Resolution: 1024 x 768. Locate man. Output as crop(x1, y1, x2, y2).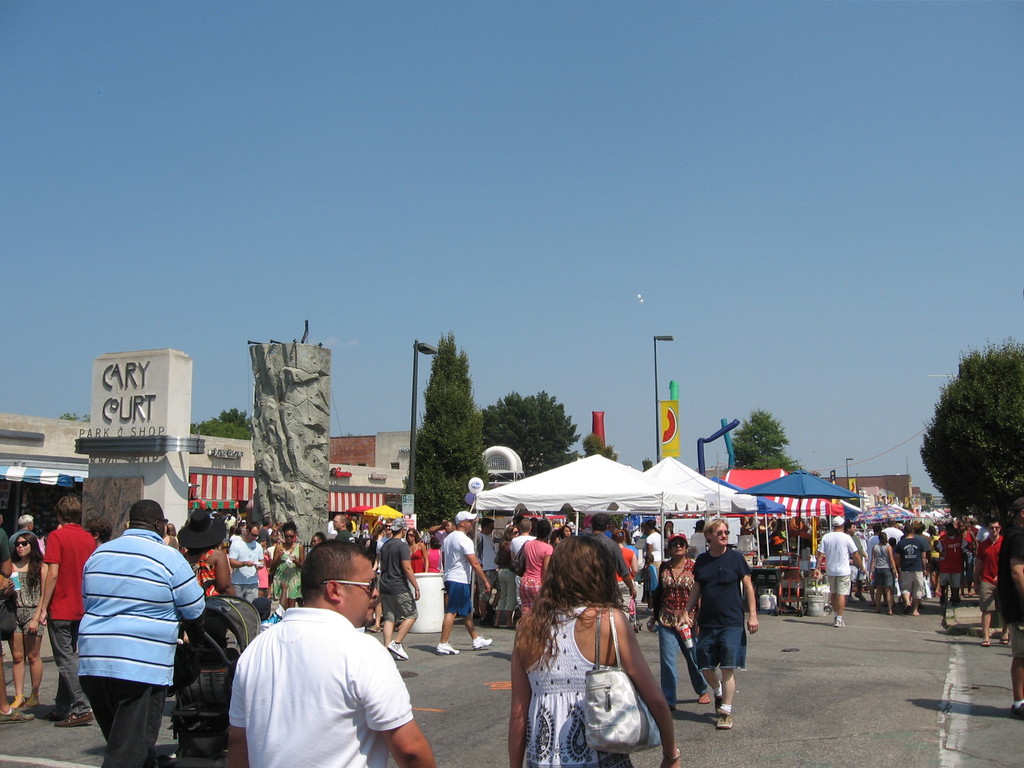
crop(34, 492, 95, 724).
